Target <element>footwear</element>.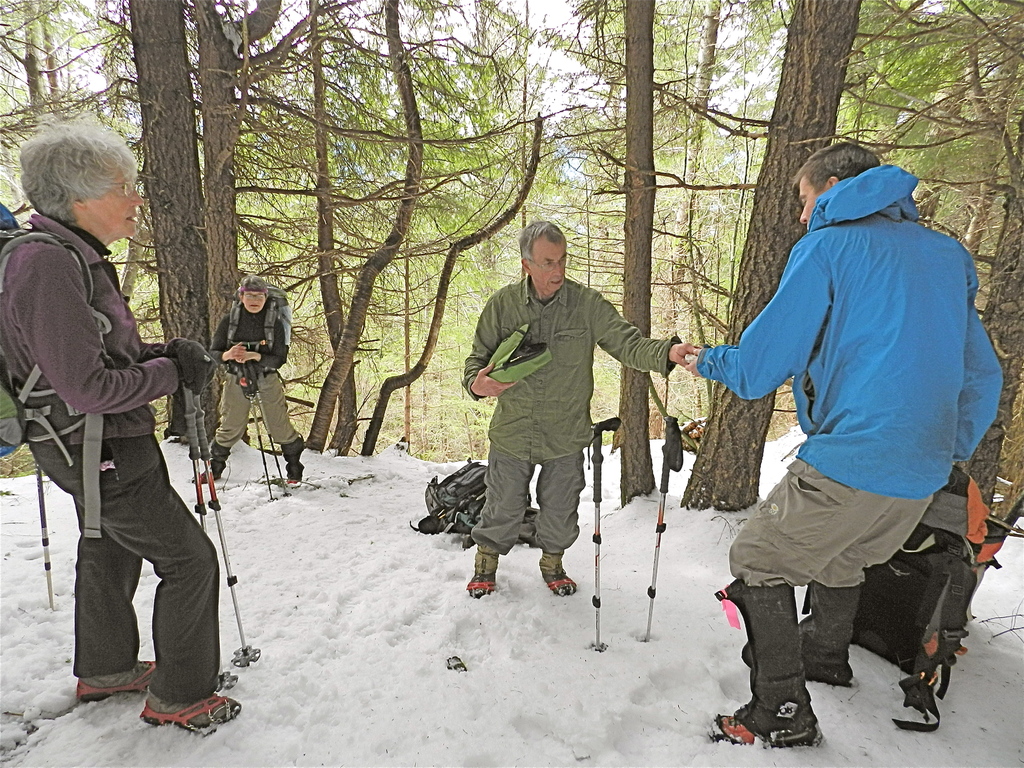
Target region: <region>281, 441, 305, 483</region>.
